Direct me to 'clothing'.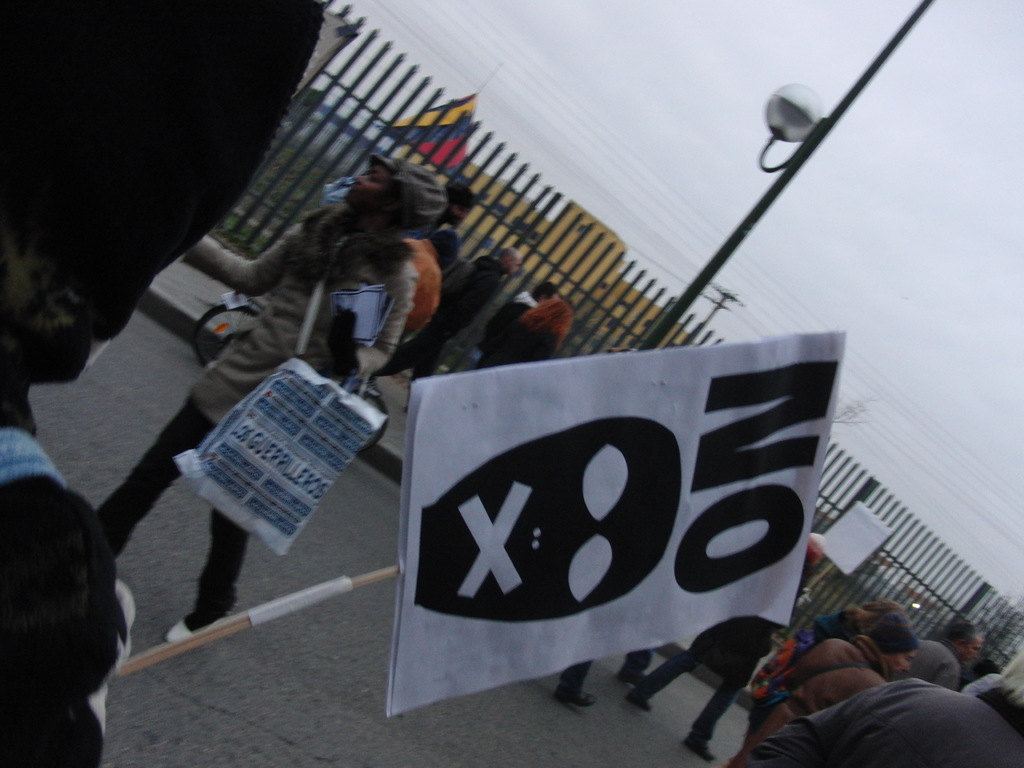
Direction: crop(903, 637, 957, 694).
